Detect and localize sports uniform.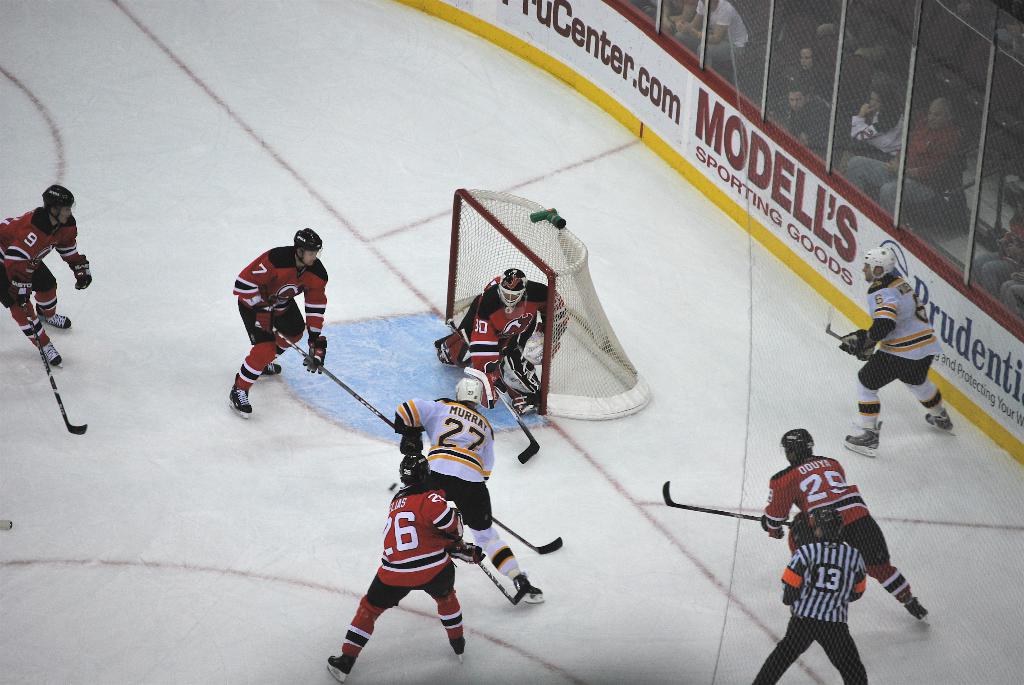
Localized at bbox(345, 489, 471, 670).
